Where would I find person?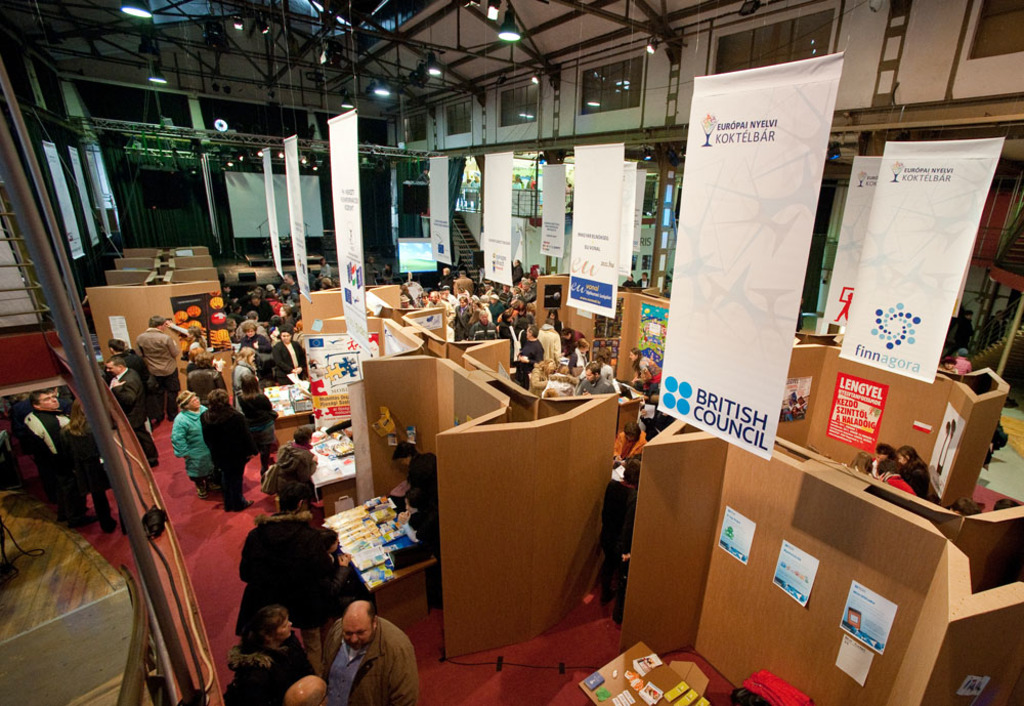
At (455, 267, 473, 294).
